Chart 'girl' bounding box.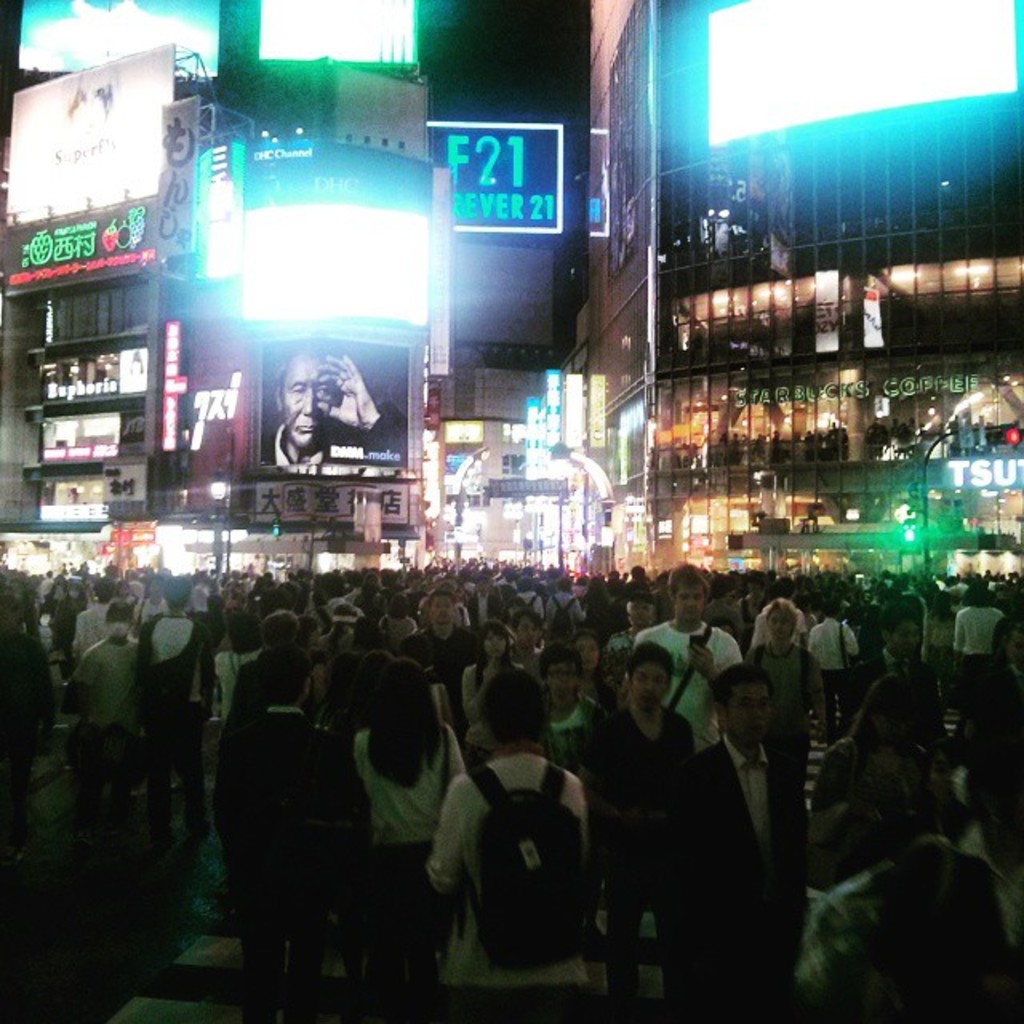
Charted: BBox(744, 597, 826, 826).
